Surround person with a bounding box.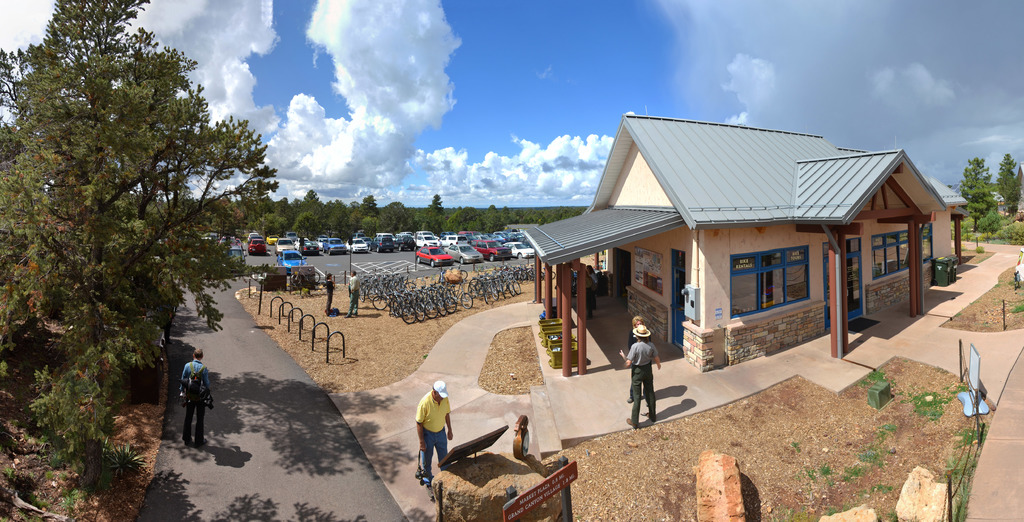
[x1=176, y1=344, x2=213, y2=444].
